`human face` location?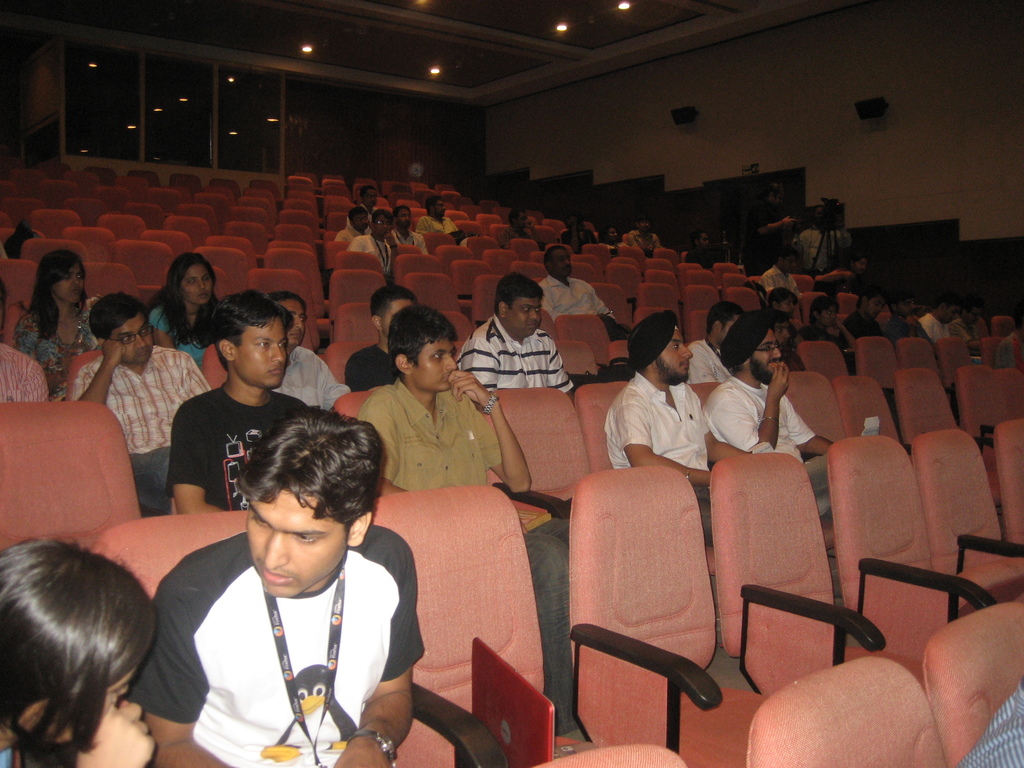
bbox=[787, 254, 800, 274]
